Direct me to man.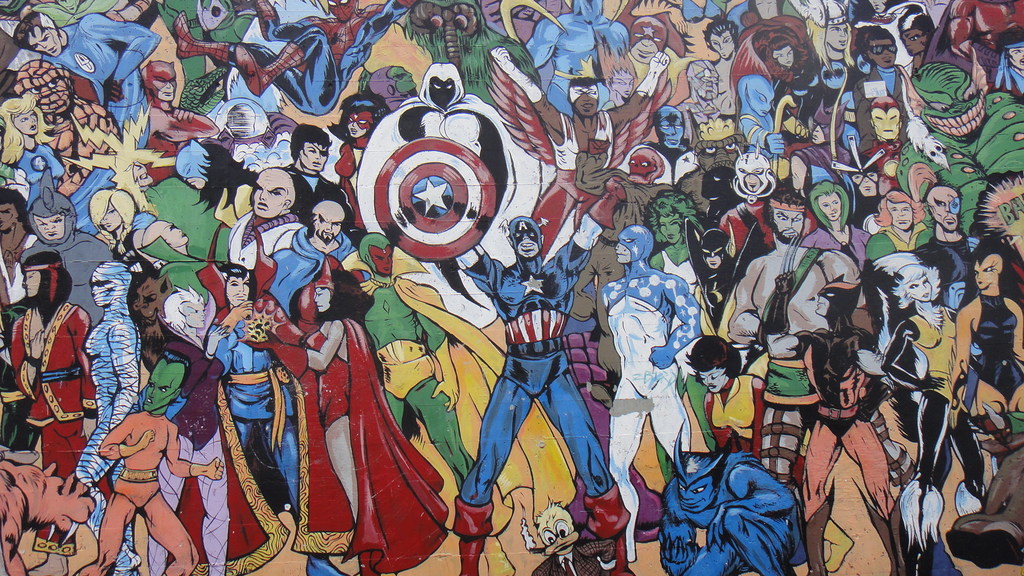
Direction: {"left": 431, "top": 175, "right": 637, "bottom": 575}.
